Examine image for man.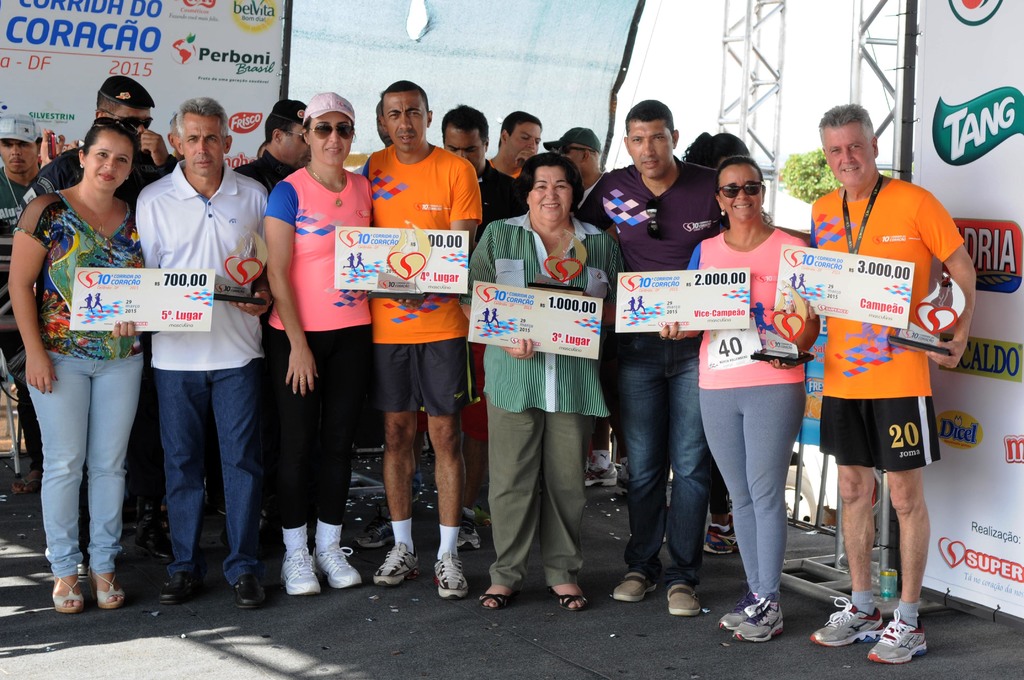
Examination result: select_region(17, 75, 180, 211).
